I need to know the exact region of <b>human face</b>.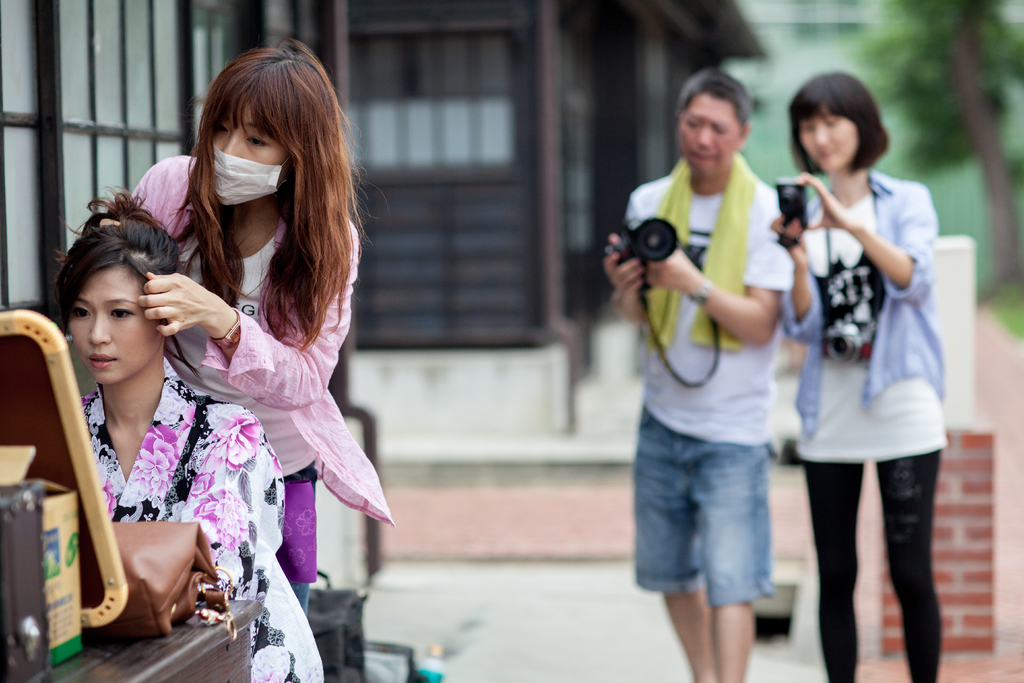
Region: crop(803, 110, 858, 171).
